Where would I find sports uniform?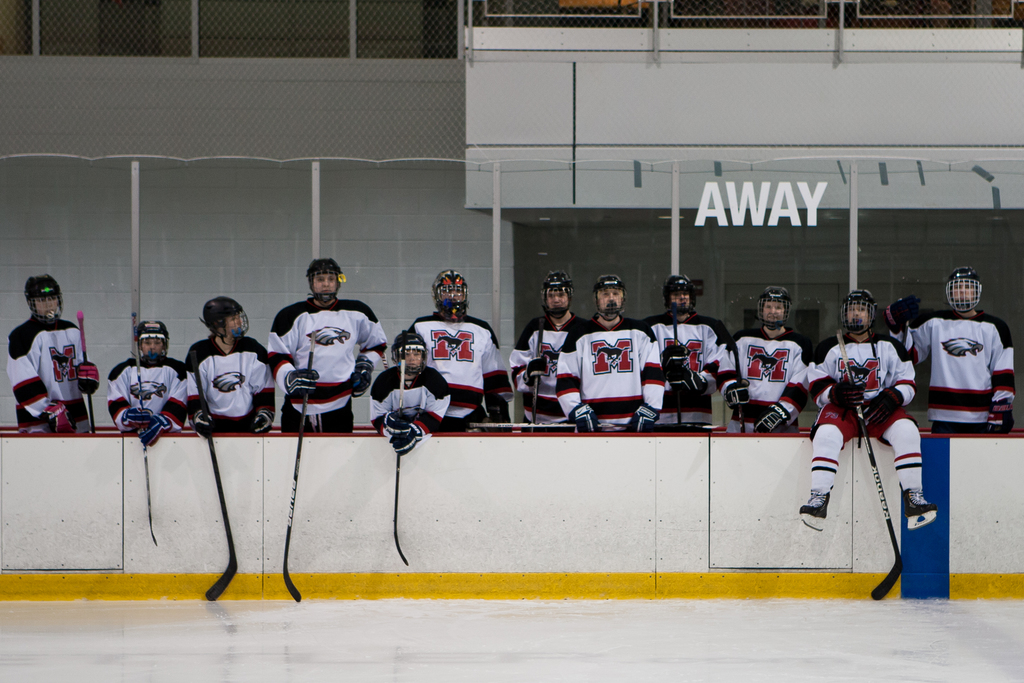
At box(648, 276, 726, 428).
